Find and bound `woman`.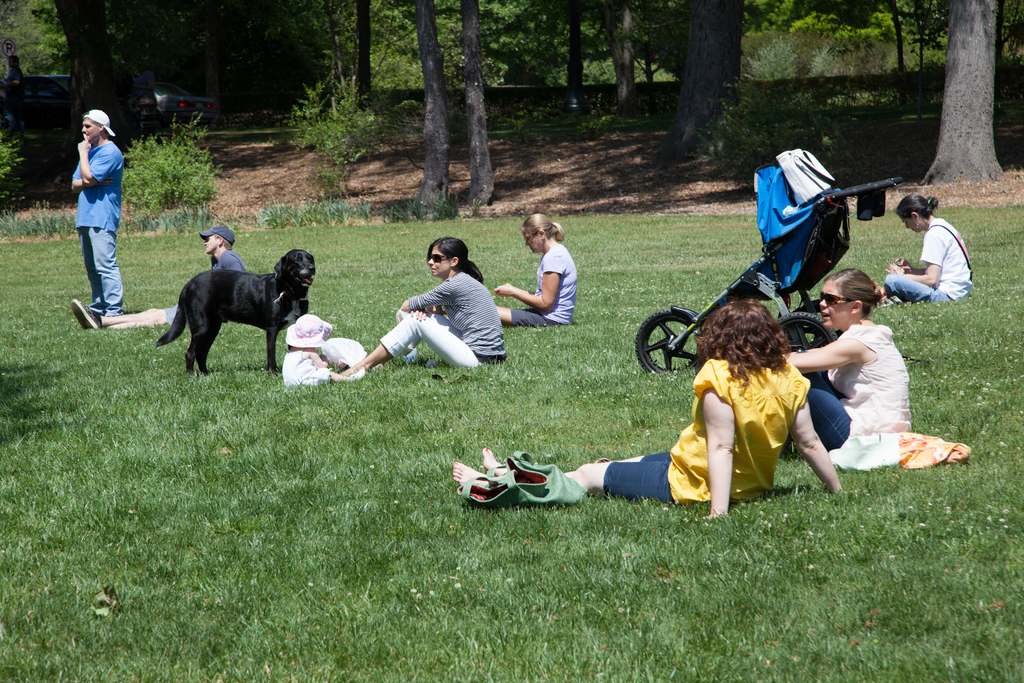
Bound: [877,195,975,309].
